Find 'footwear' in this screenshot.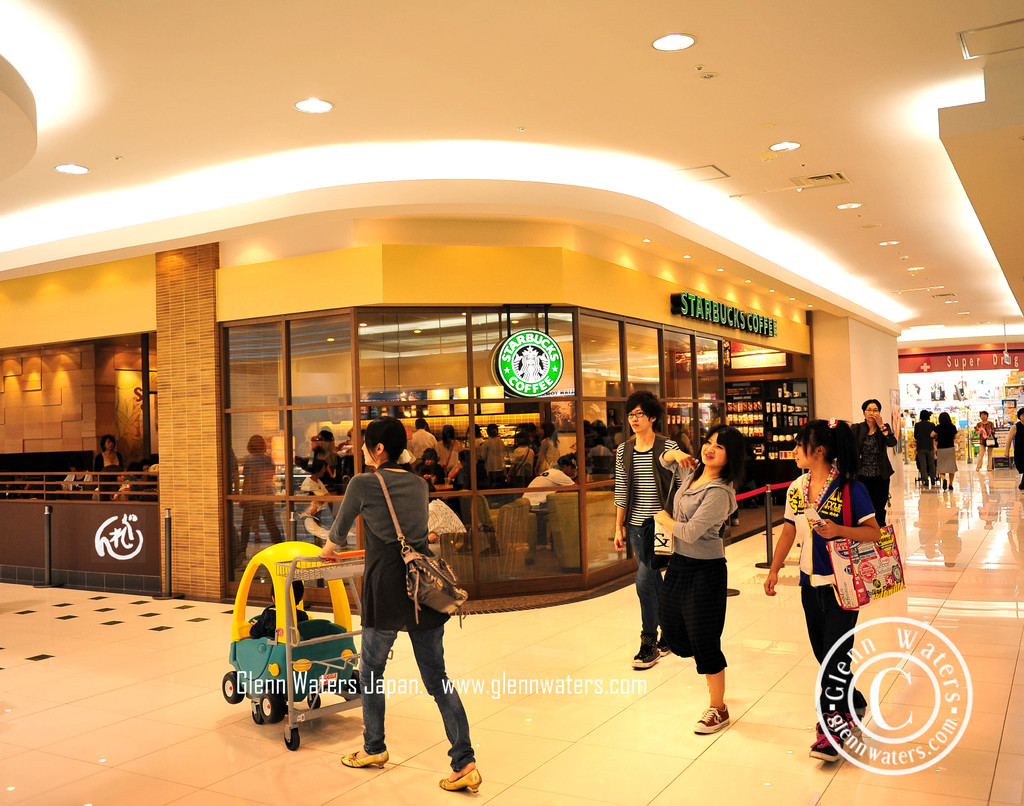
The bounding box for 'footwear' is <region>340, 746, 386, 768</region>.
